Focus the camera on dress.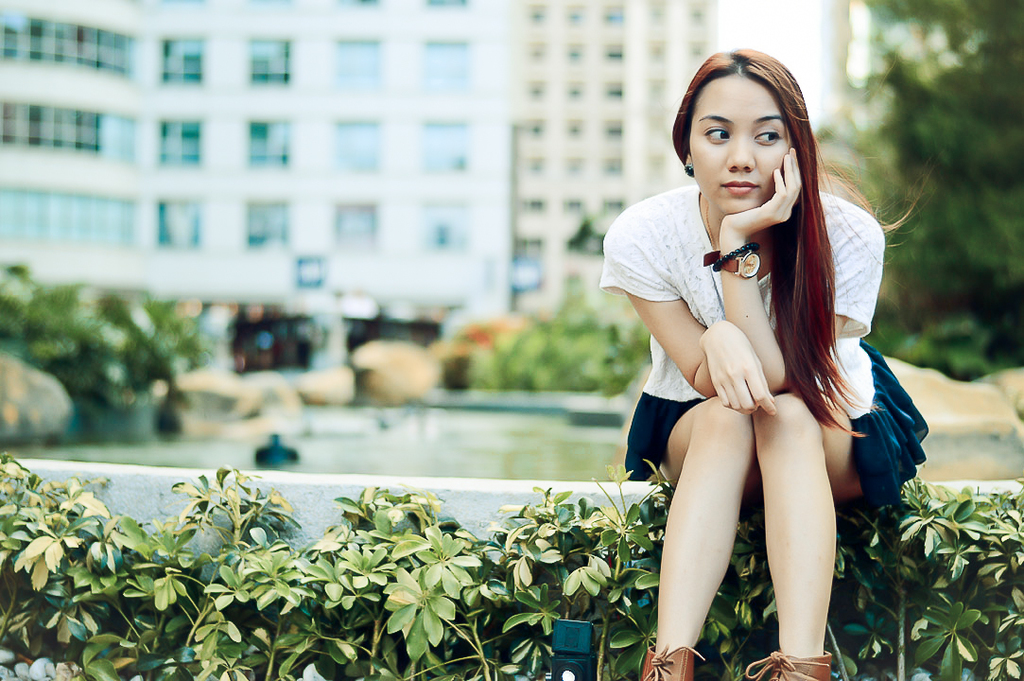
Focus region: (left=600, top=186, right=933, bottom=515).
